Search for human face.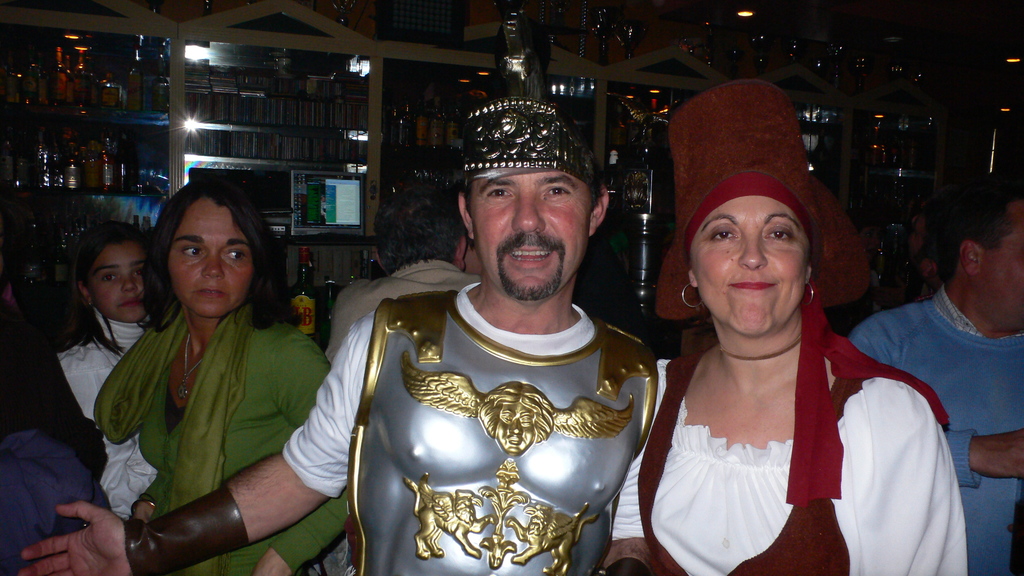
Found at x1=475 y1=168 x2=585 y2=308.
